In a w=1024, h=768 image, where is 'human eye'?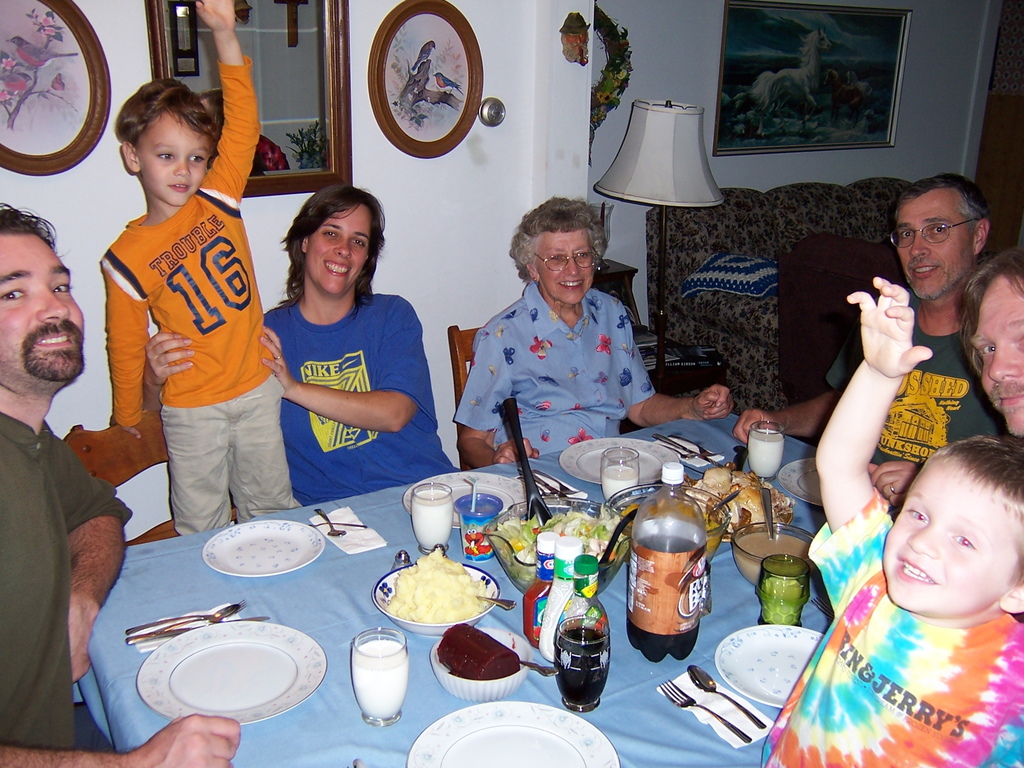
{"left": 897, "top": 228, "right": 913, "bottom": 241}.
